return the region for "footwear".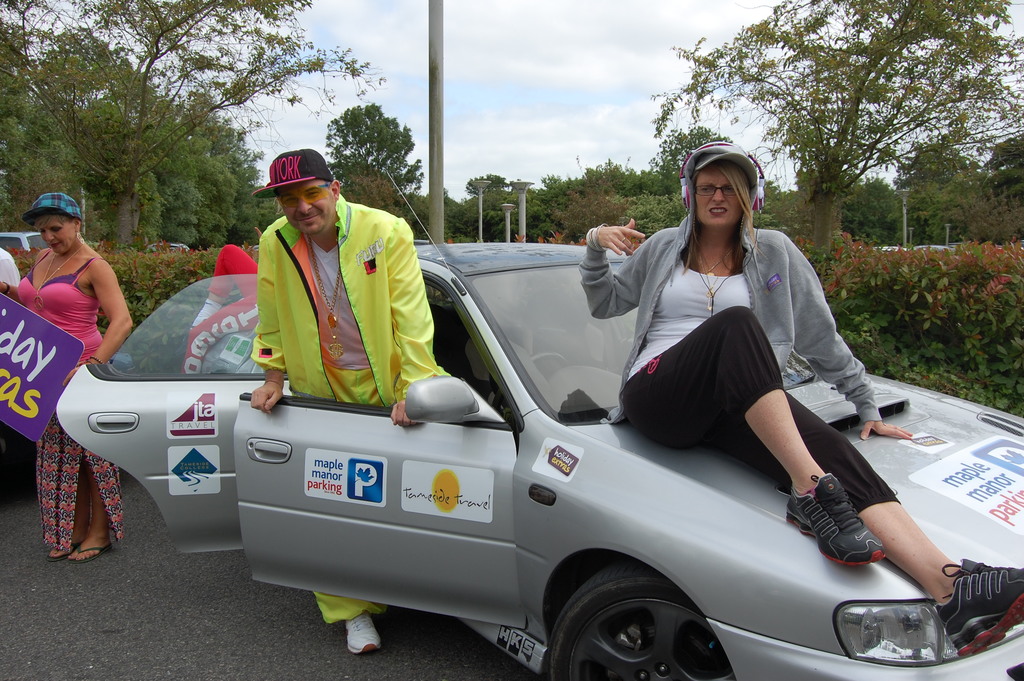
crop(67, 534, 109, 571).
